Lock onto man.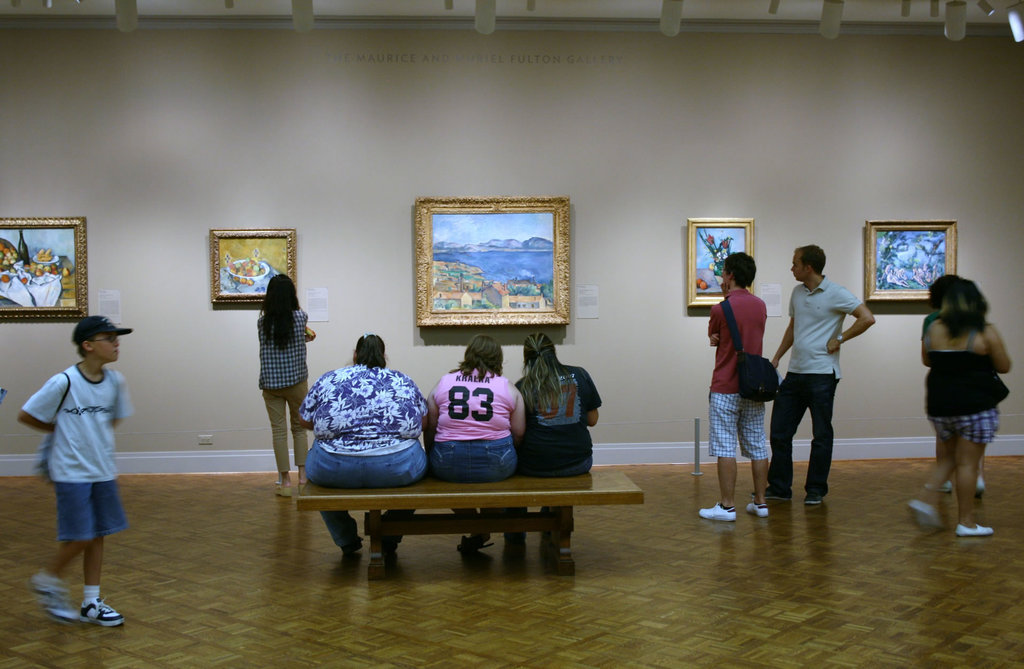
Locked: <box>788,248,884,507</box>.
